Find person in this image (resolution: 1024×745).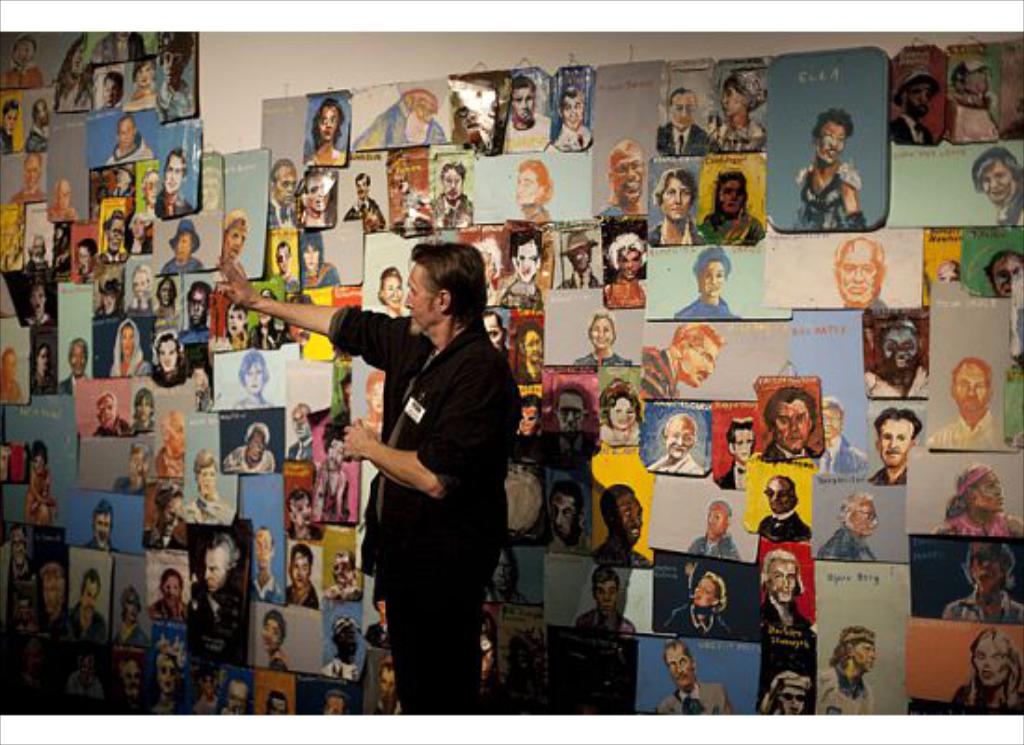
region(158, 212, 203, 274).
